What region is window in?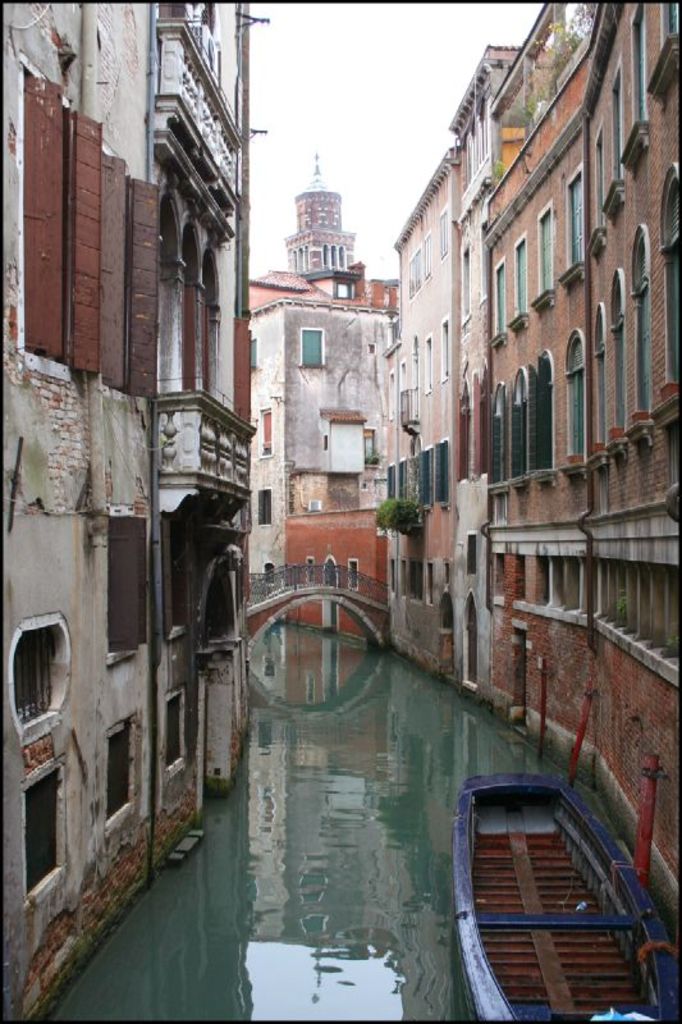
x1=258 y1=561 x2=279 y2=591.
